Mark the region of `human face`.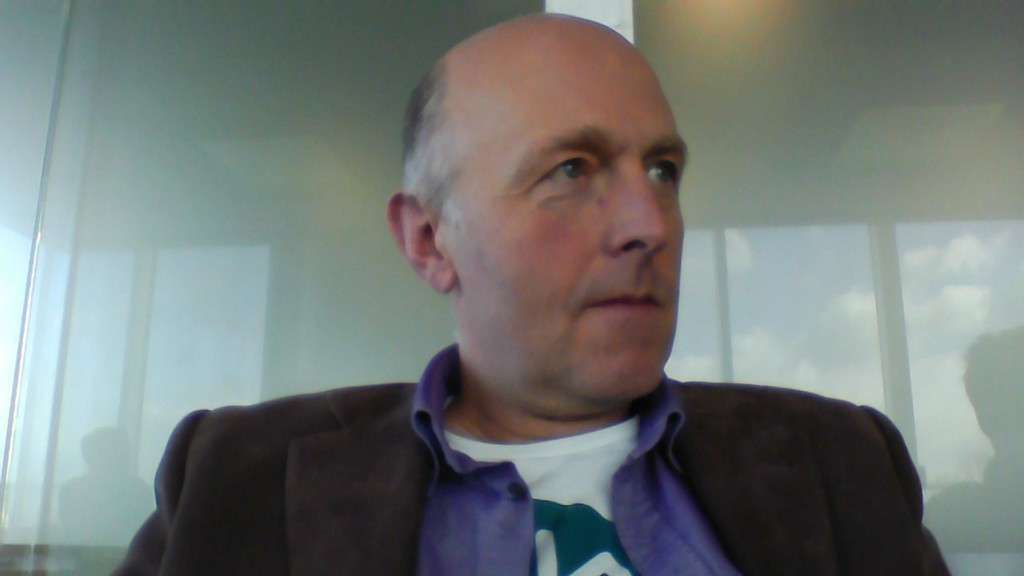
Region: 451, 16, 691, 403.
